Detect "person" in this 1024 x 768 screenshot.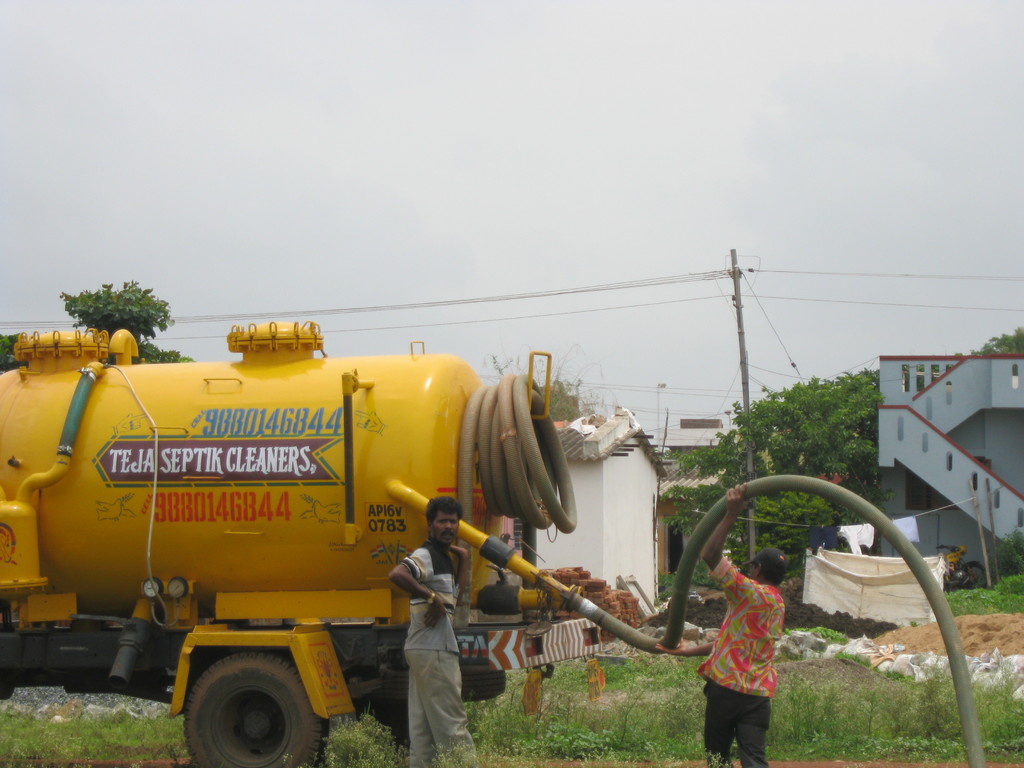
Detection: (696, 477, 785, 767).
